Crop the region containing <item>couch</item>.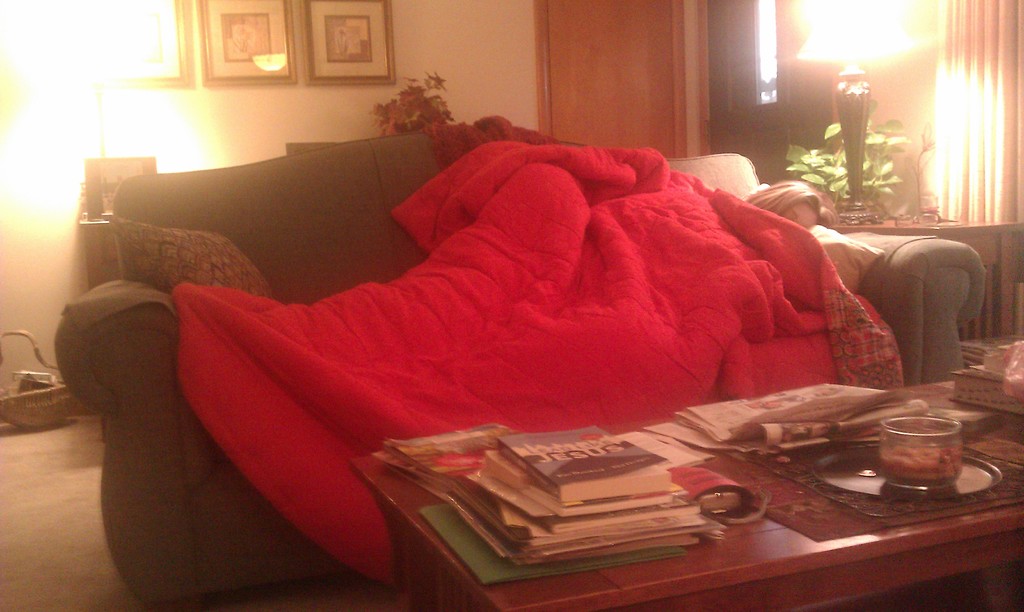
Crop region: box=[55, 121, 985, 611].
